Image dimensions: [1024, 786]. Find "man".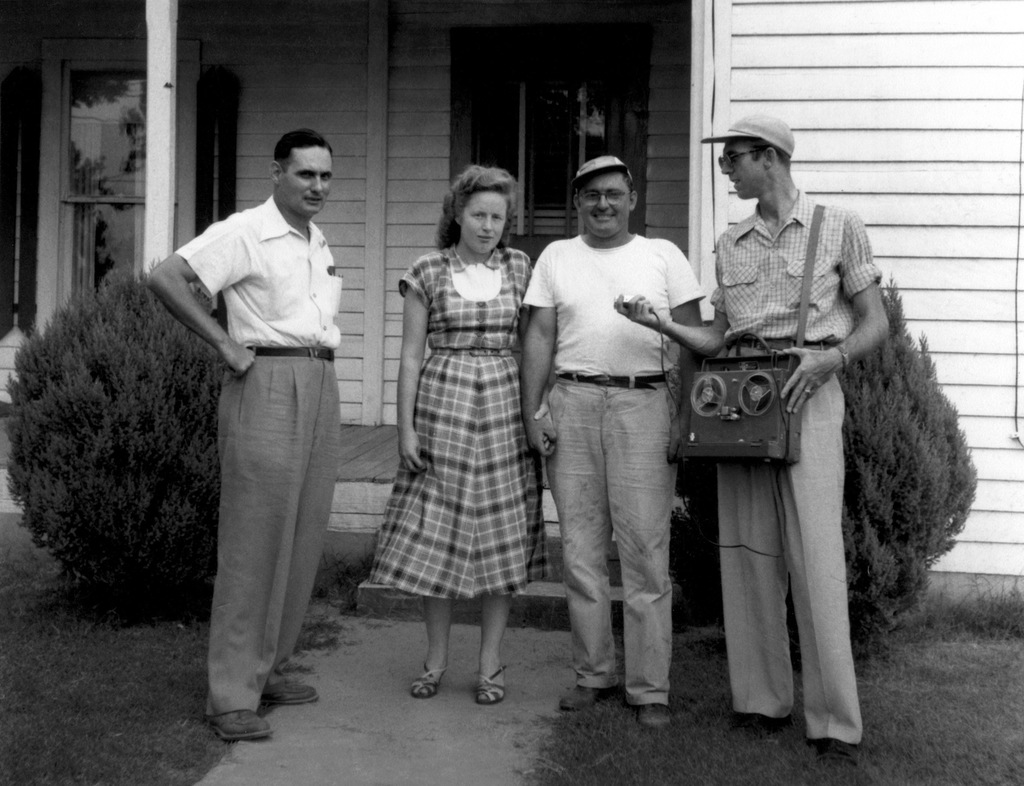
region(147, 127, 342, 738).
